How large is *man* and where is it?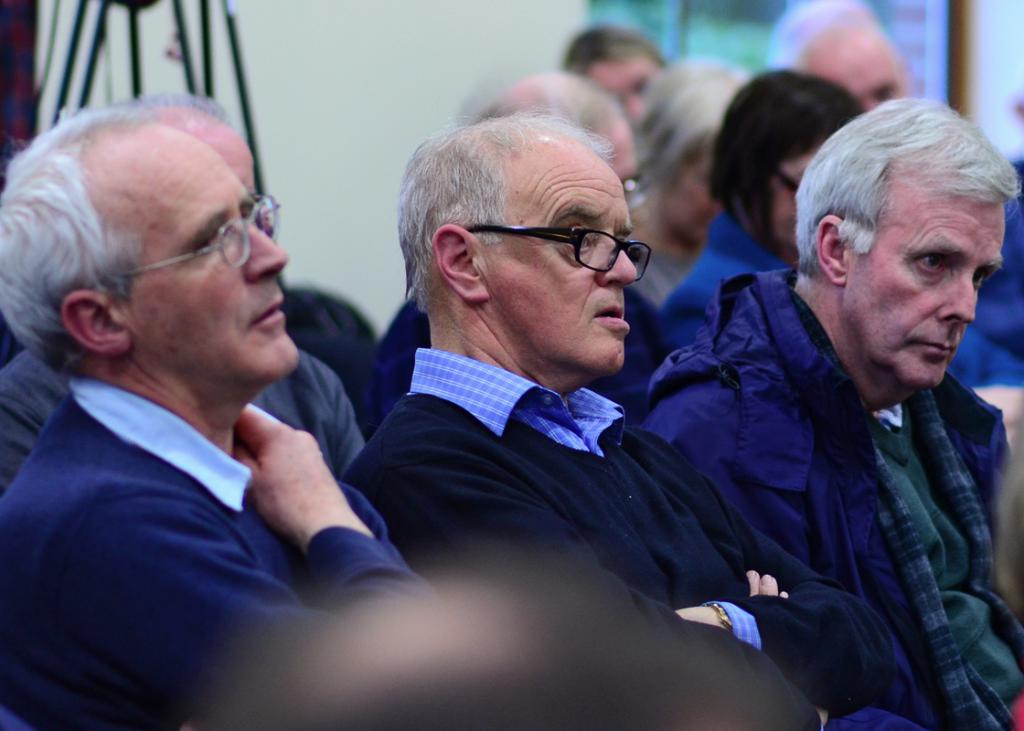
Bounding box: [left=371, top=71, right=659, bottom=431].
